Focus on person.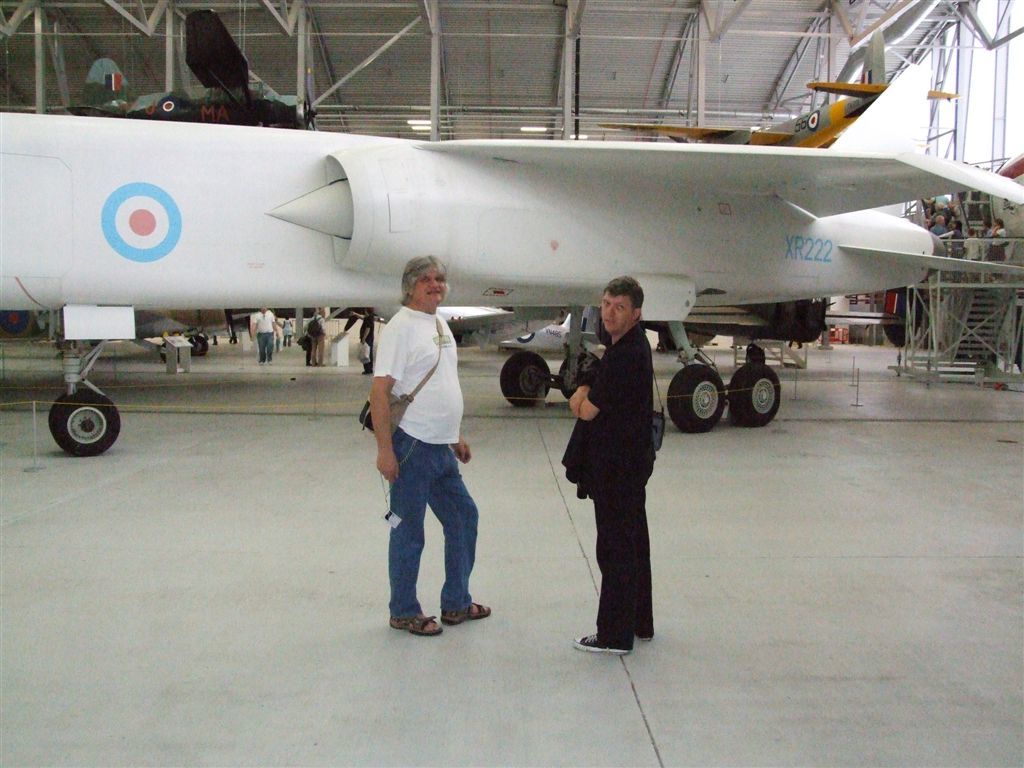
Focused at <box>309,306,328,361</box>.
